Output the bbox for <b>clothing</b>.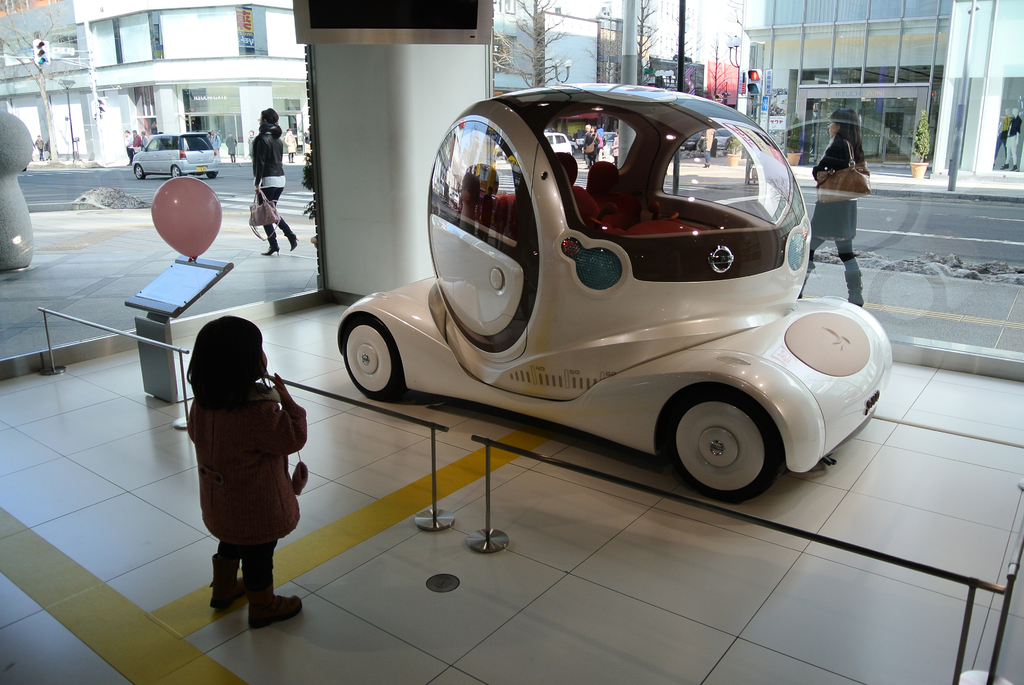
box=[177, 333, 310, 578].
